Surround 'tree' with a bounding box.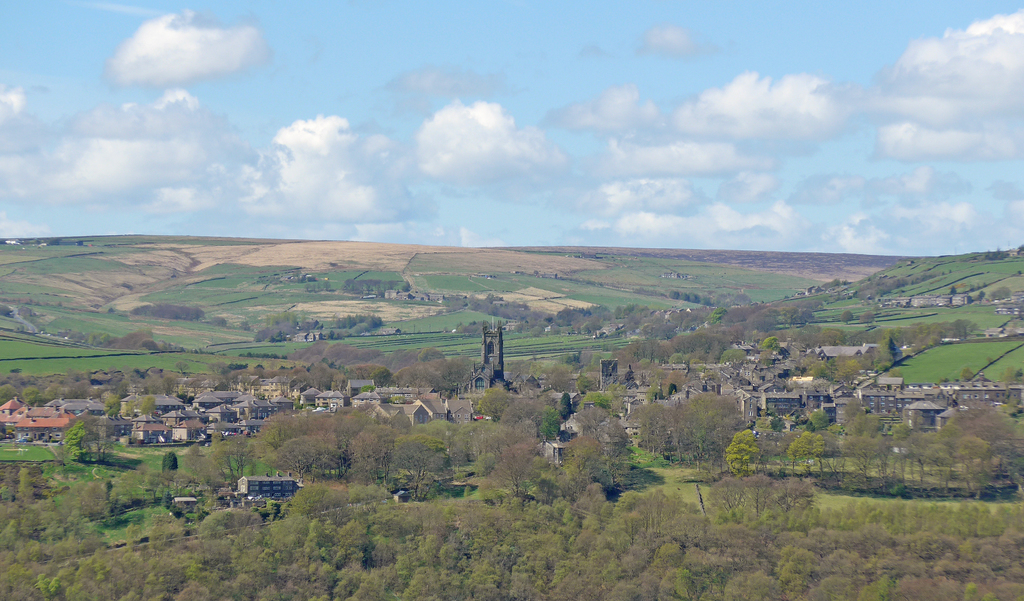
(x1=95, y1=438, x2=113, y2=465).
